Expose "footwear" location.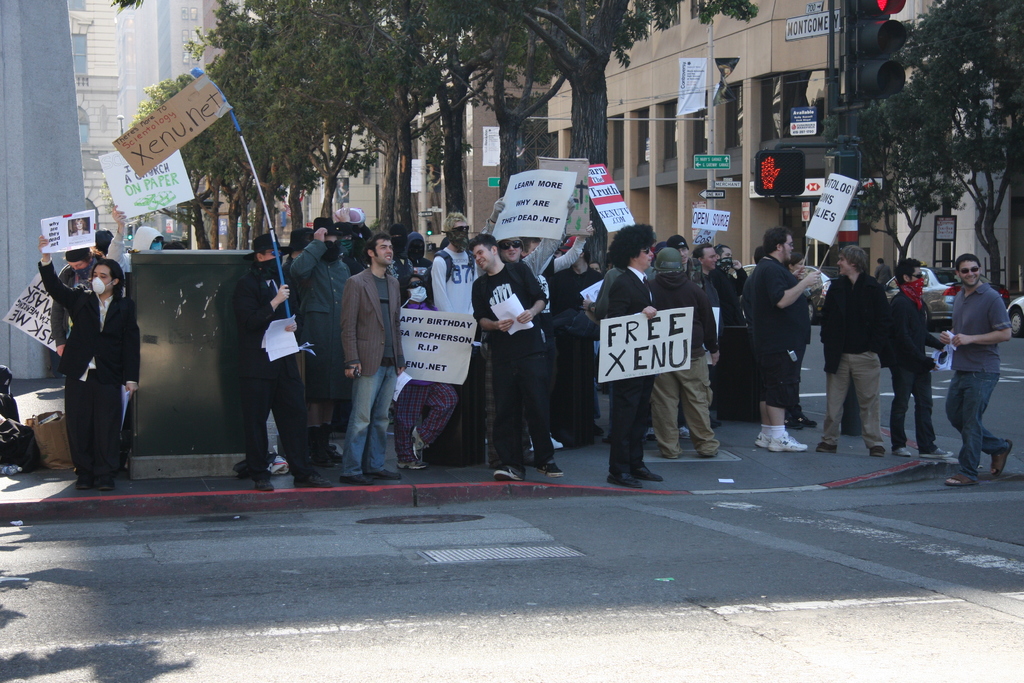
Exposed at <region>698, 443, 723, 462</region>.
